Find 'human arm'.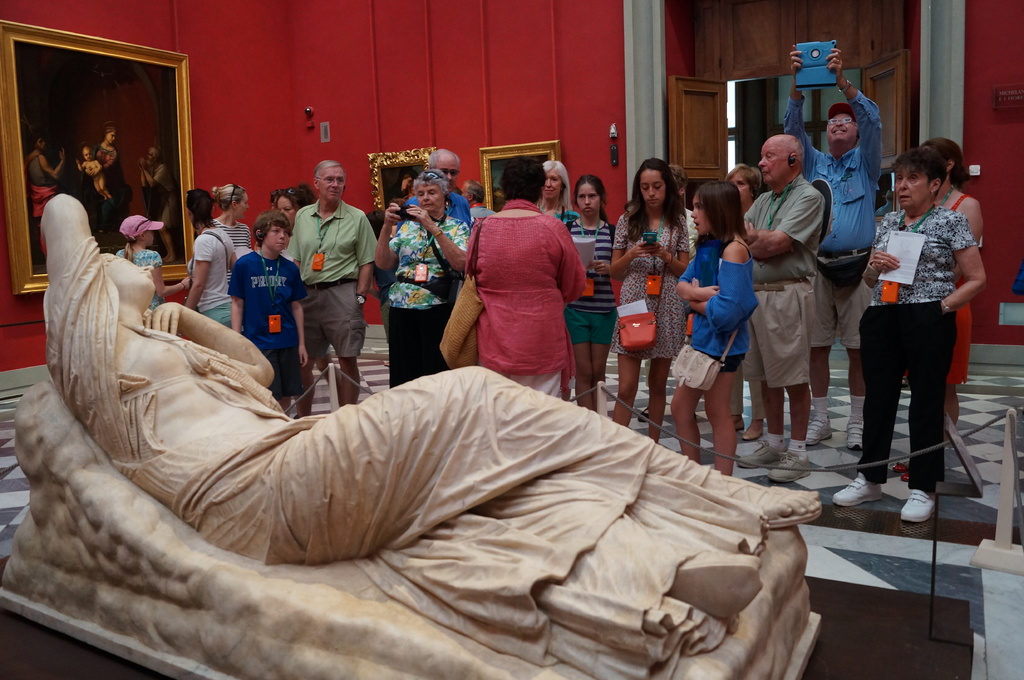
Rect(669, 249, 721, 304).
